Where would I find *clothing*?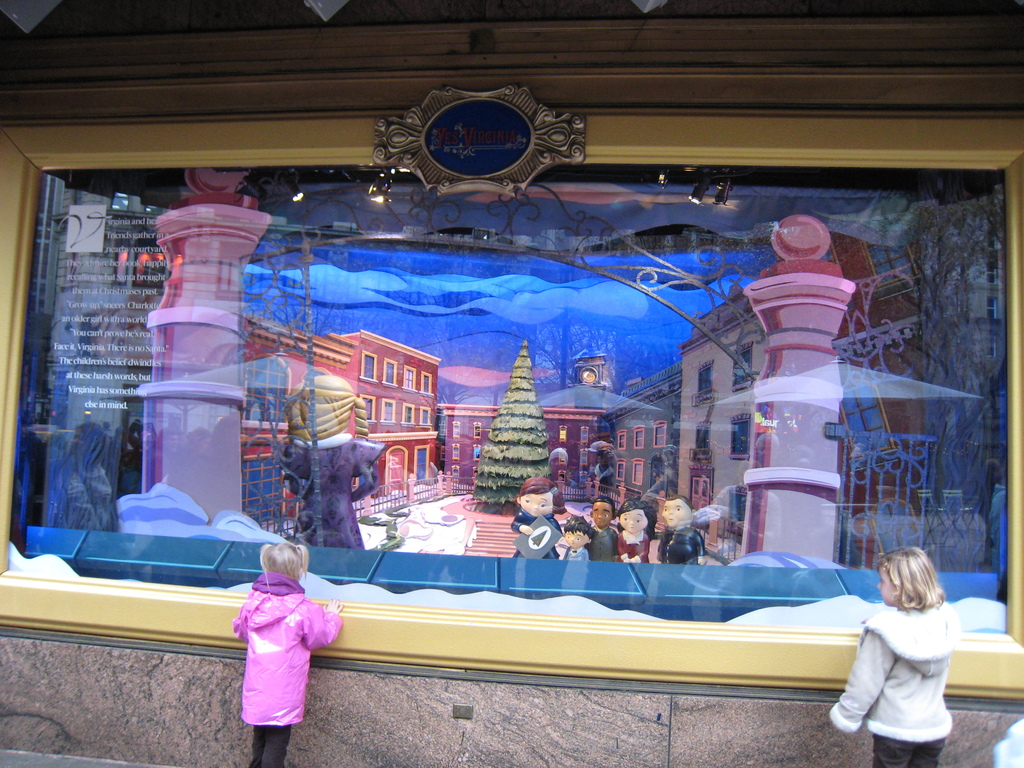
At left=228, top=580, right=326, bottom=735.
